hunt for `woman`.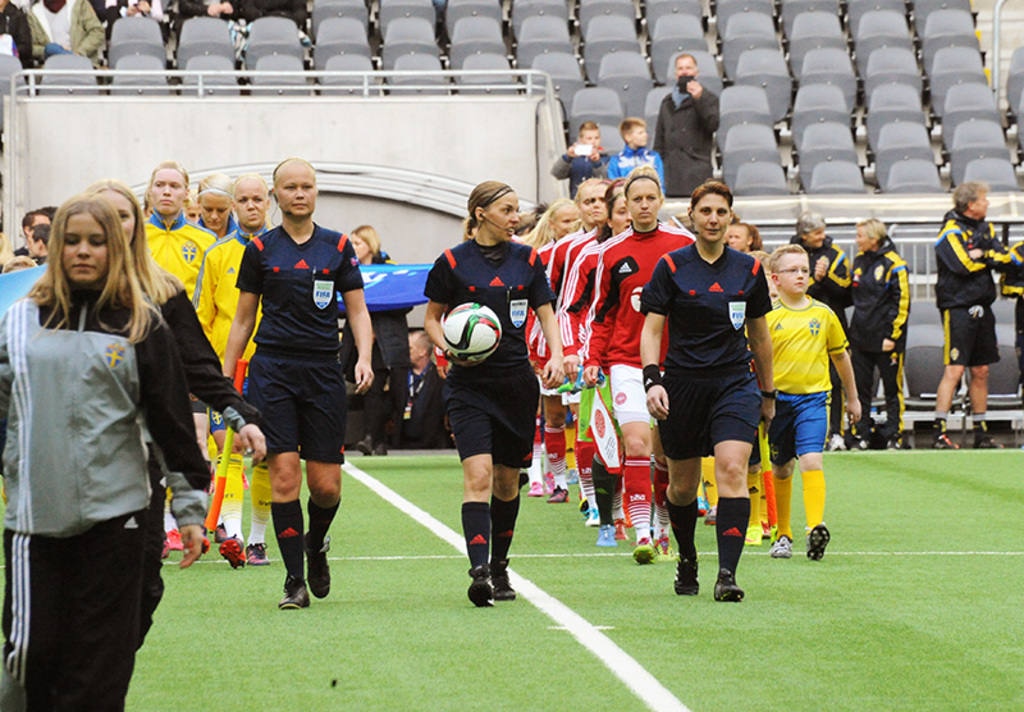
Hunted down at Rect(337, 225, 407, 457).
